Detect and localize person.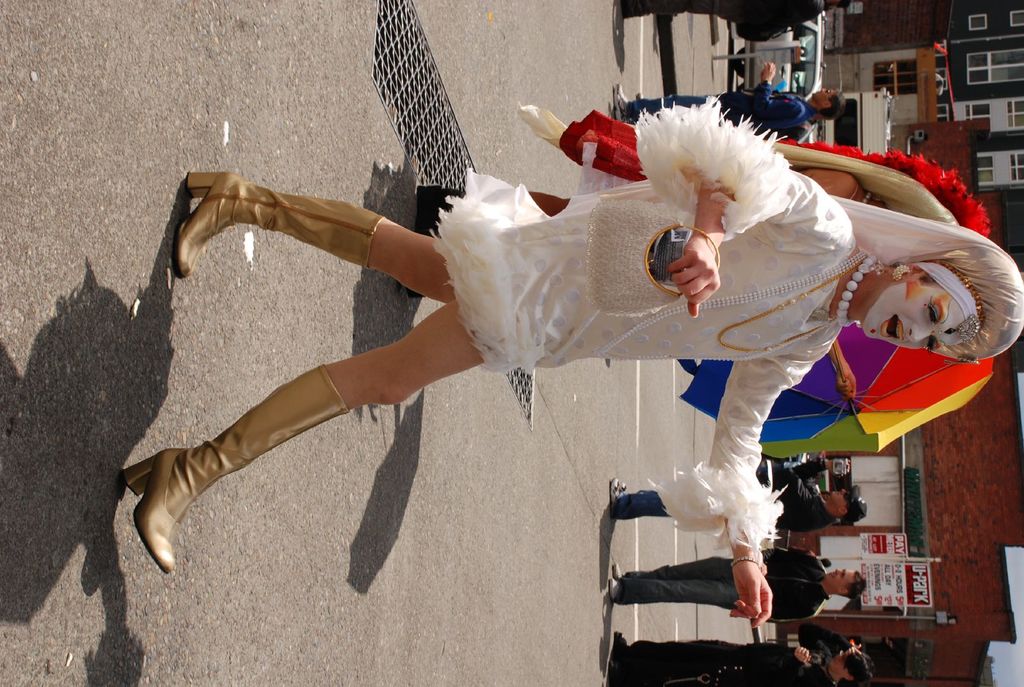
Localized at (605,541,870,623).
